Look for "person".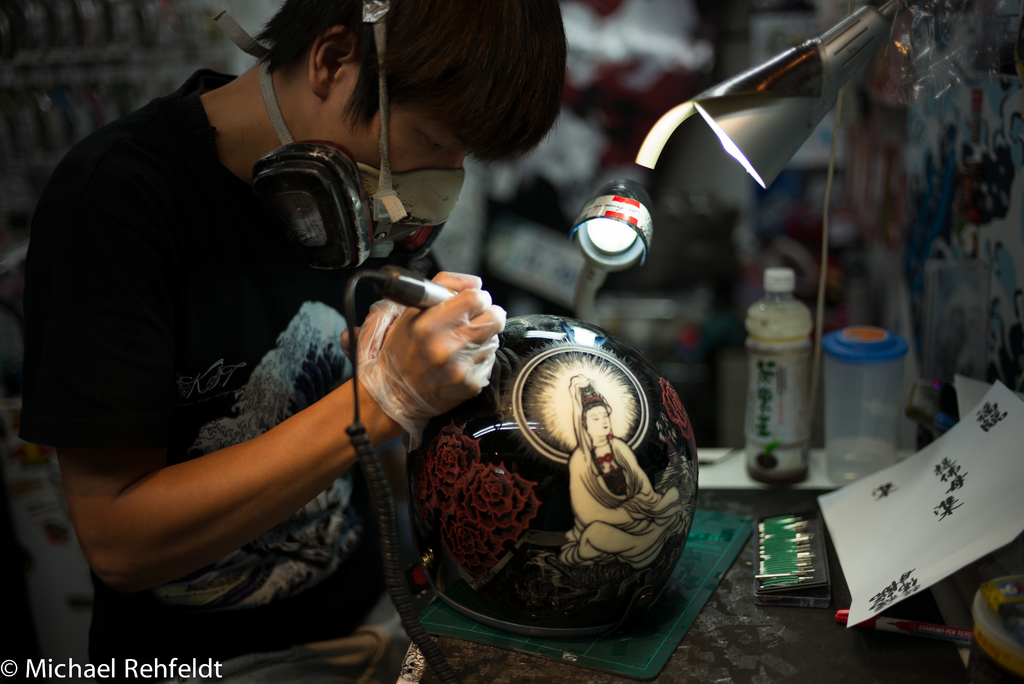
Found: rect(14, 0, 564, 683).
